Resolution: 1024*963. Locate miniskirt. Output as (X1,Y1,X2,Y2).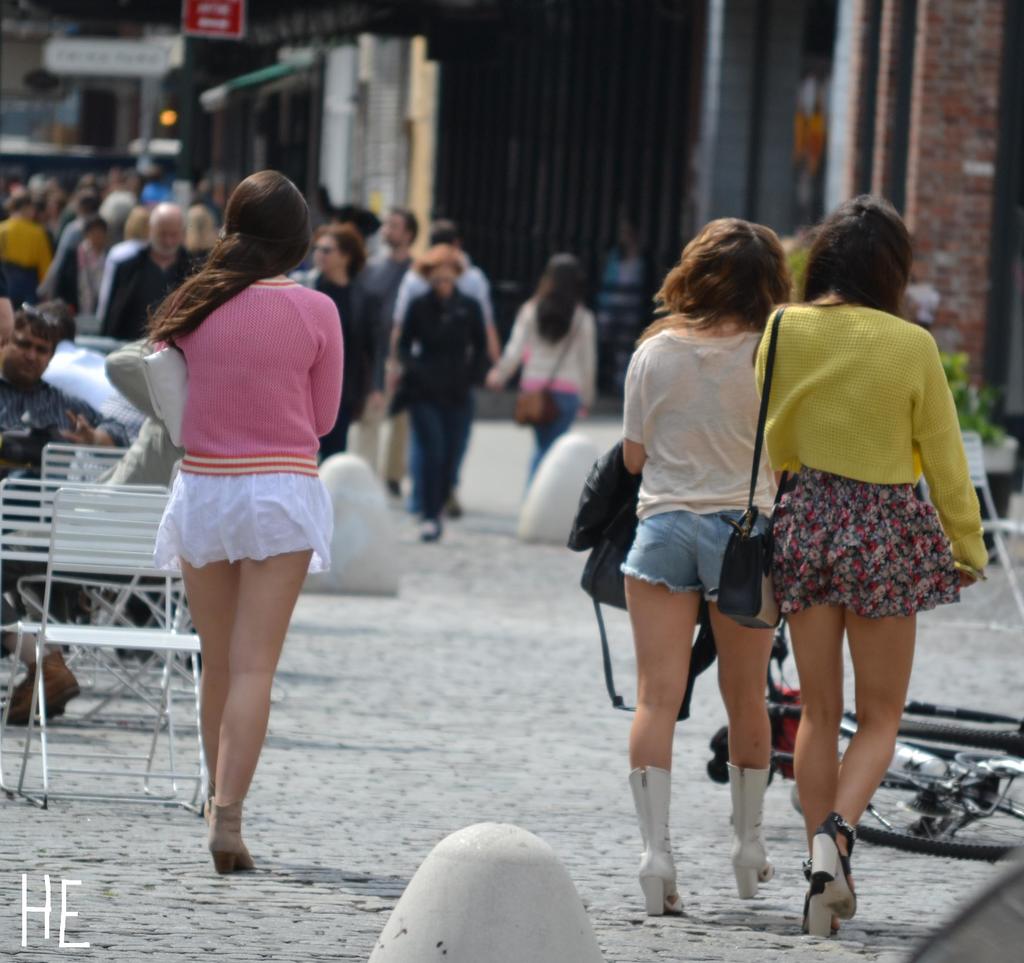
(149,473,340,583).
